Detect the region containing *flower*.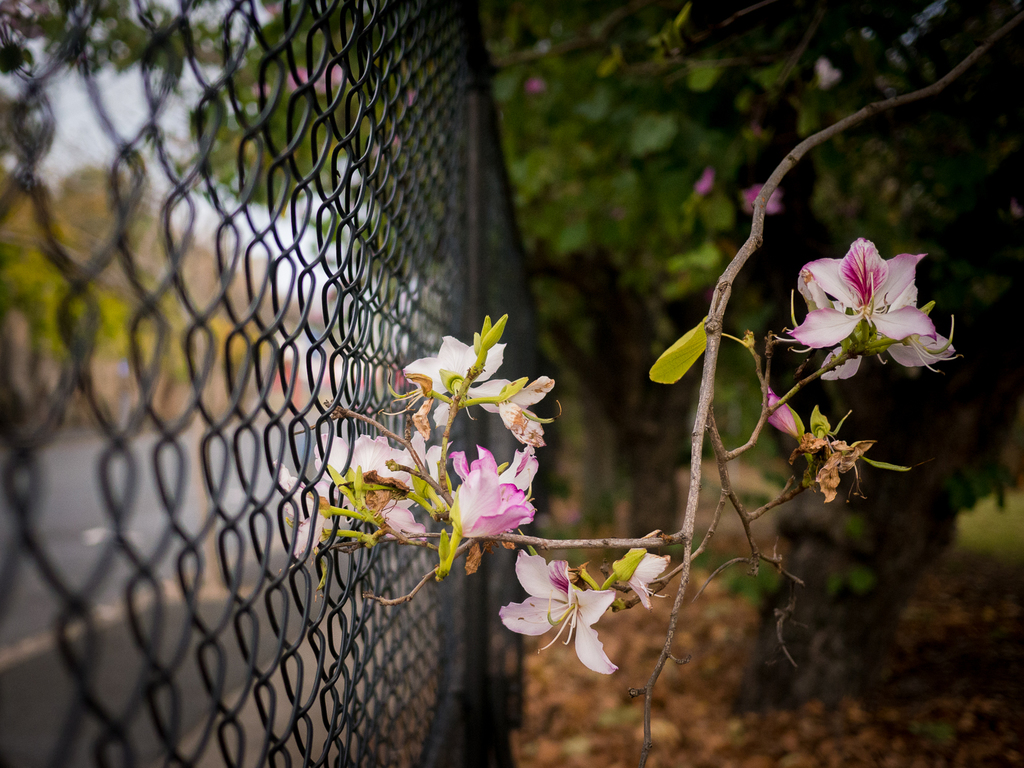
[left=787, top=232, right=955, bottom=373].
